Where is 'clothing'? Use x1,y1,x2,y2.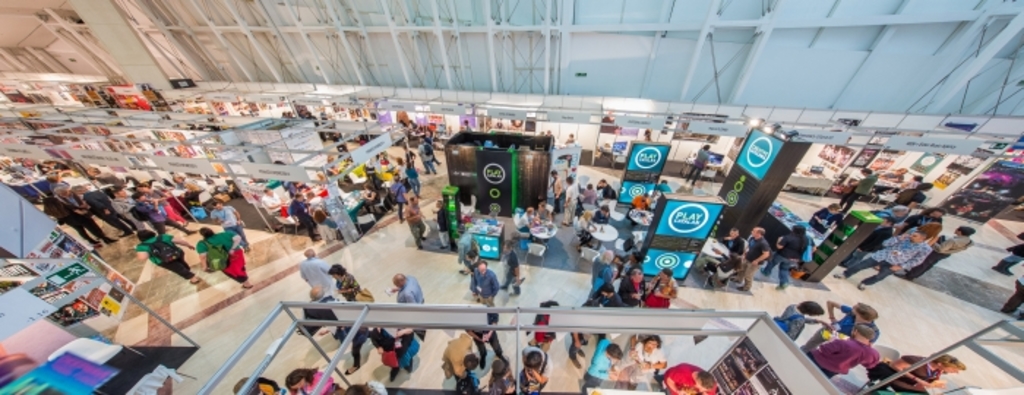
459,269,502,316.
